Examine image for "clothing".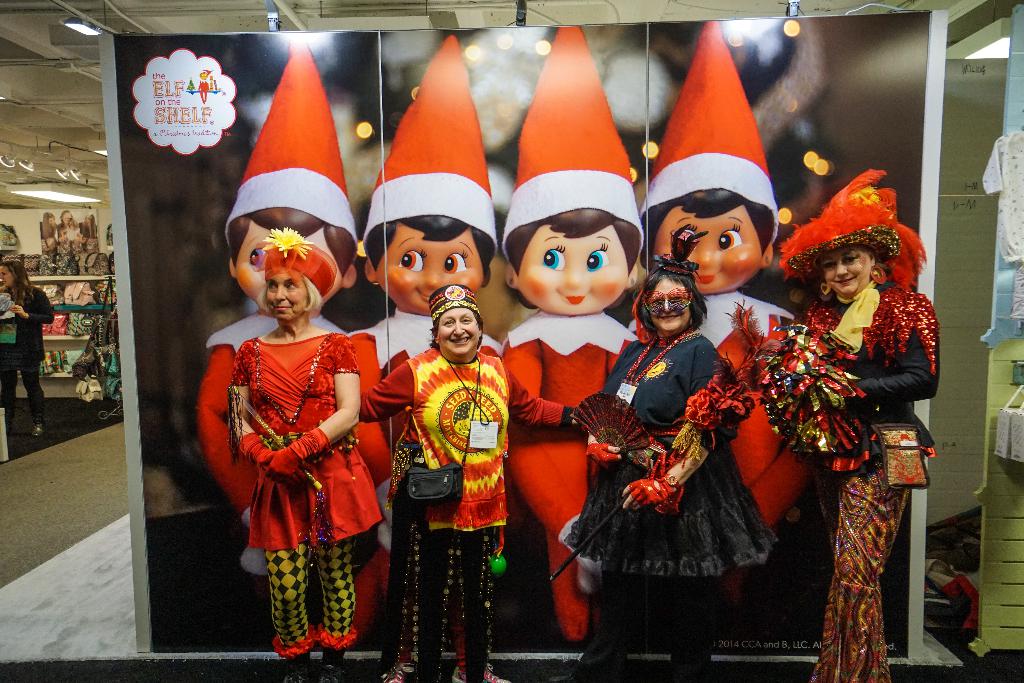
Examination result: bbox=[497, 307, 630, 639].
